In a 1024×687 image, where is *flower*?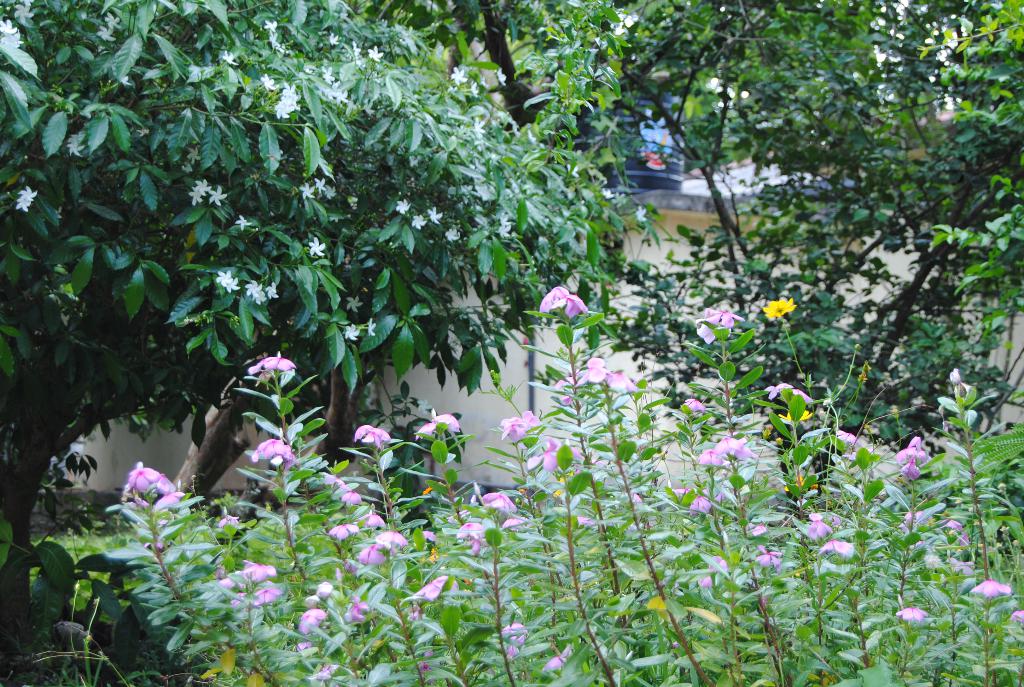
x1=244 y1=358 x2=294 y2=379.
